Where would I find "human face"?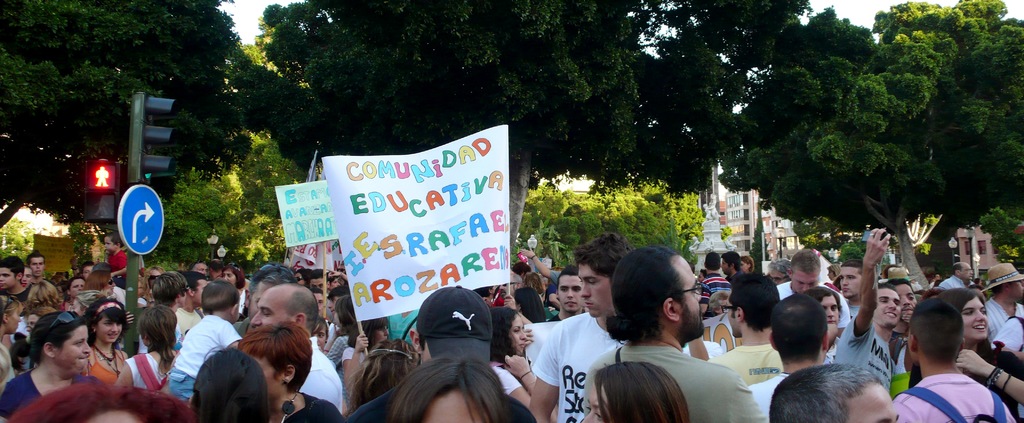
At region(96, 413, 137, 422).
